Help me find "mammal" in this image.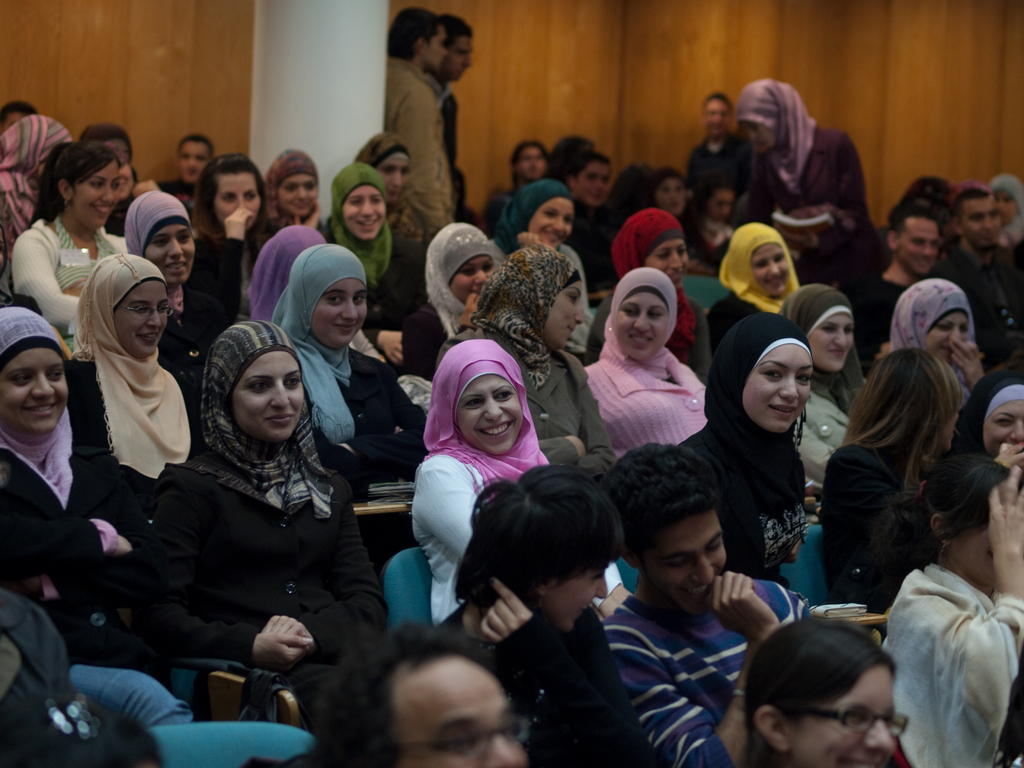
Found it: <region>886, 482, 1018, 753</region>.
